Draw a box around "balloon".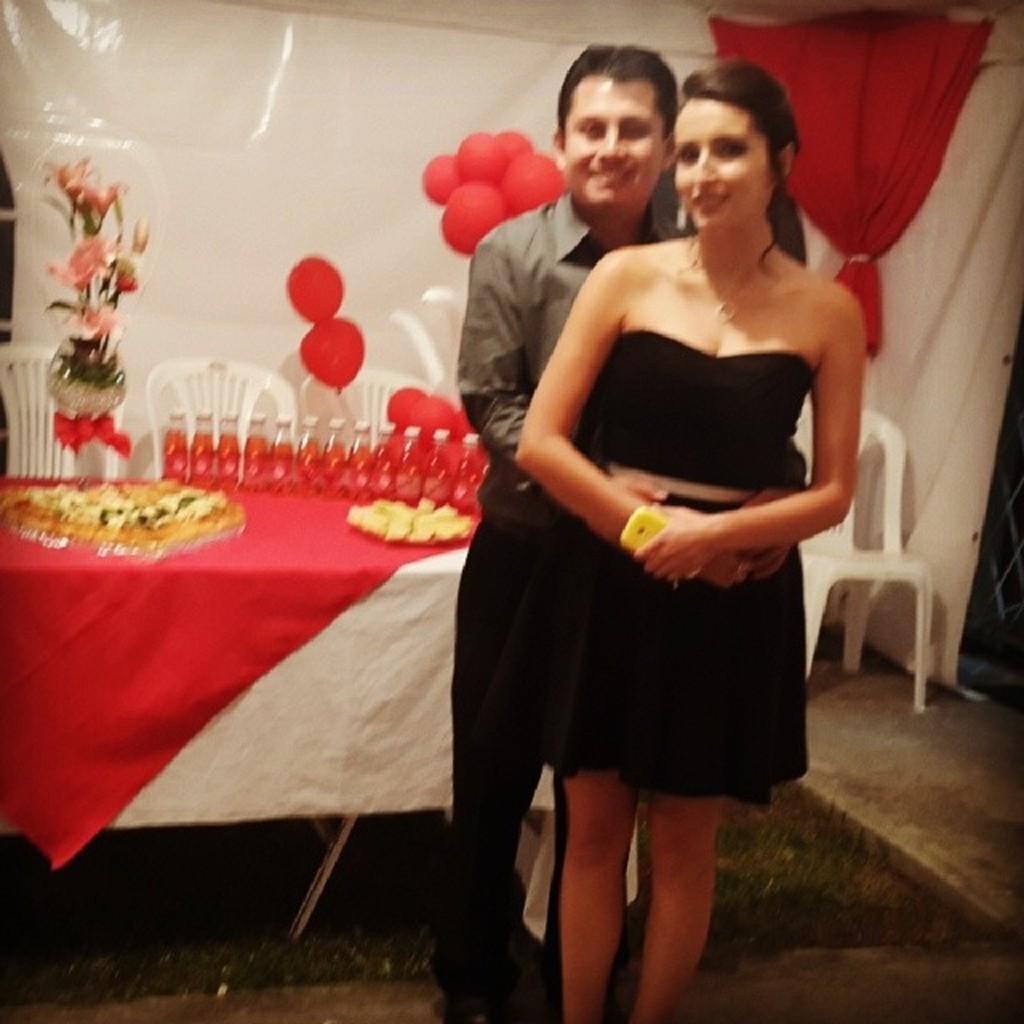
501/155/568/211.
